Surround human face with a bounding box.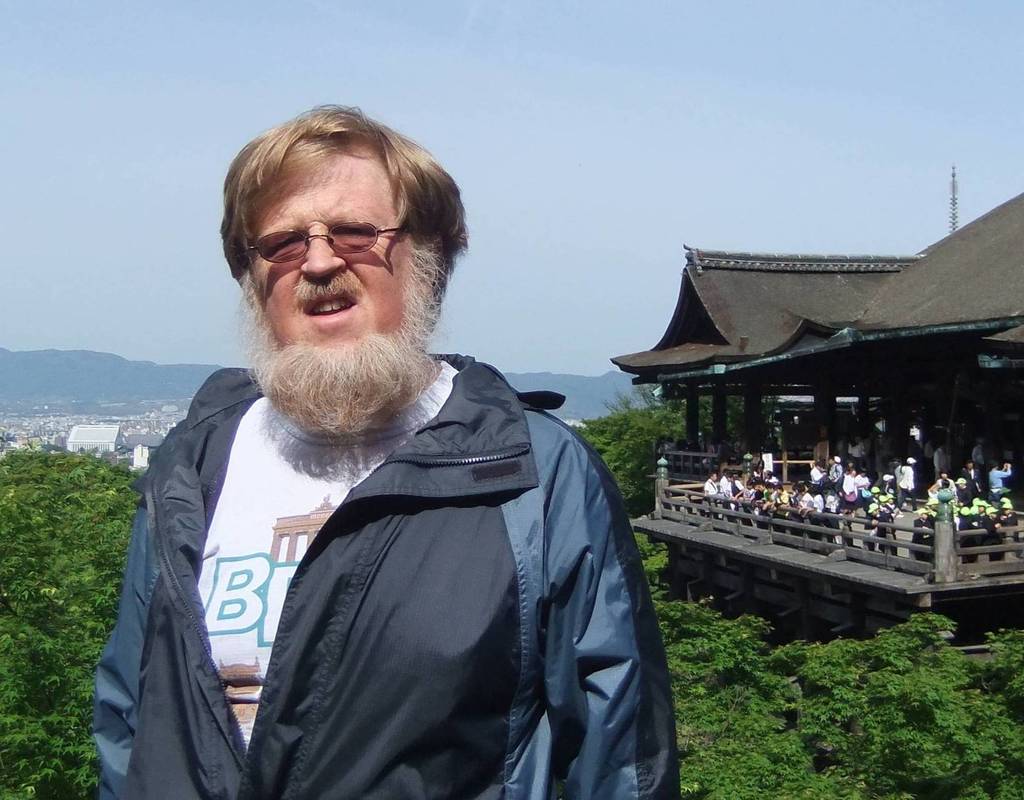
247:135:412:345.
